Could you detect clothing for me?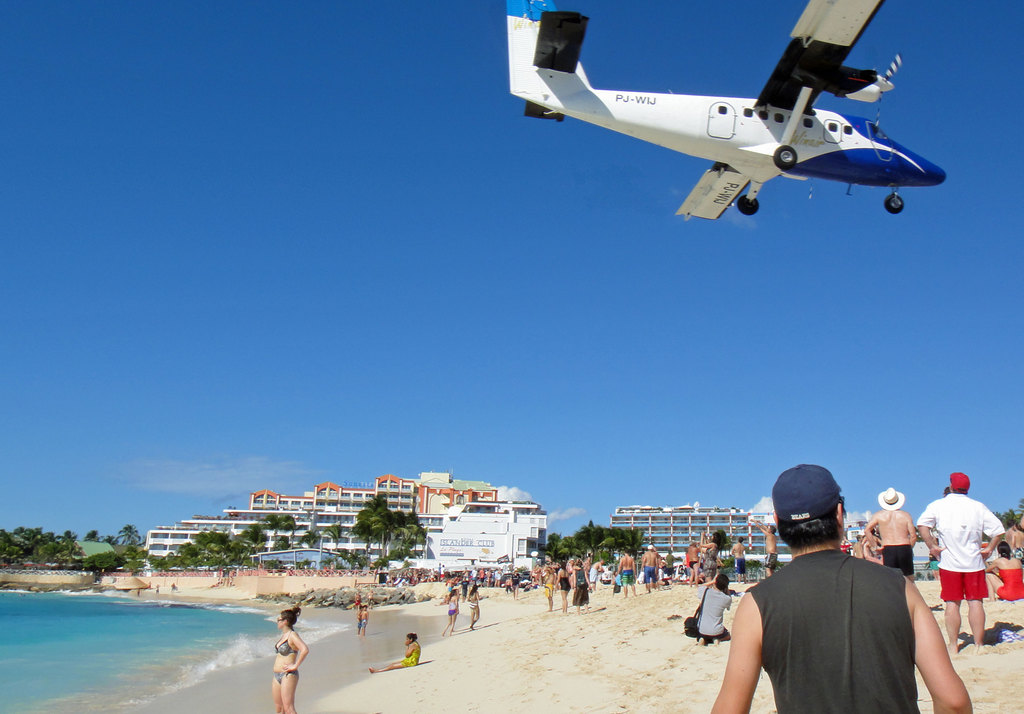
Detection result: <bbox>274, 672, 298, 684</bbox>.
